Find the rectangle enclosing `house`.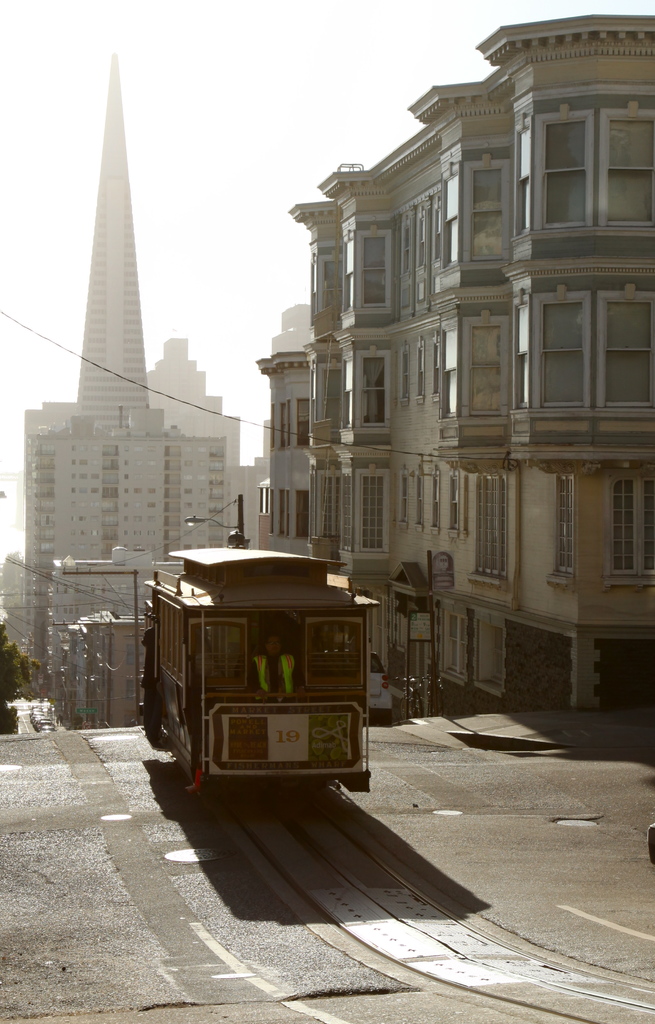
<box>0,49,258,722</box>.
